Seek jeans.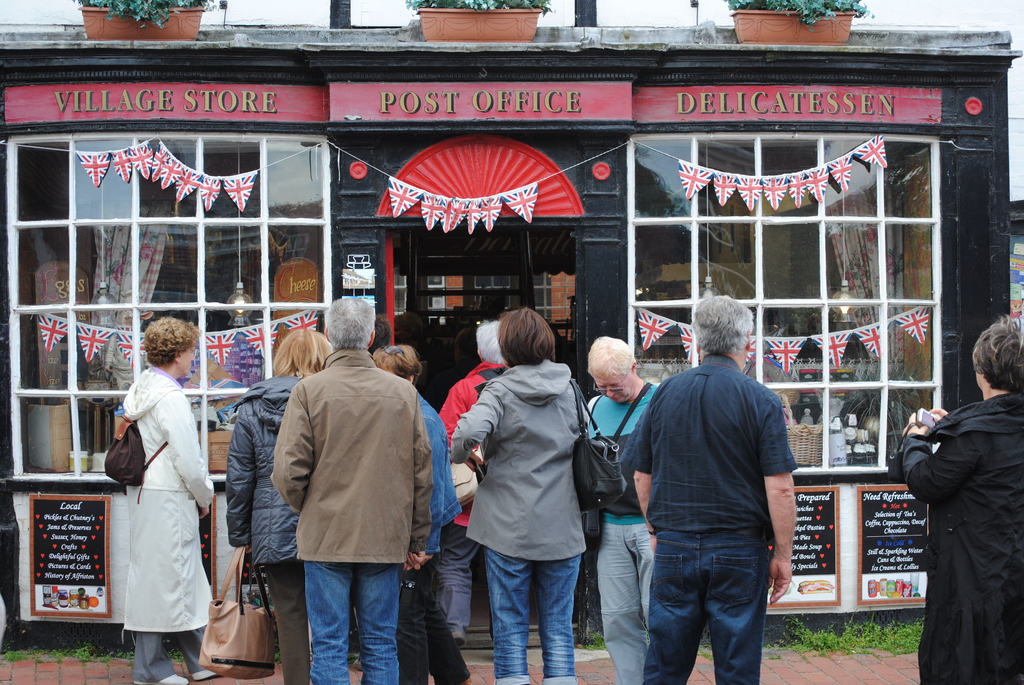
[left=305, top=564, right=404, bottom=684].
